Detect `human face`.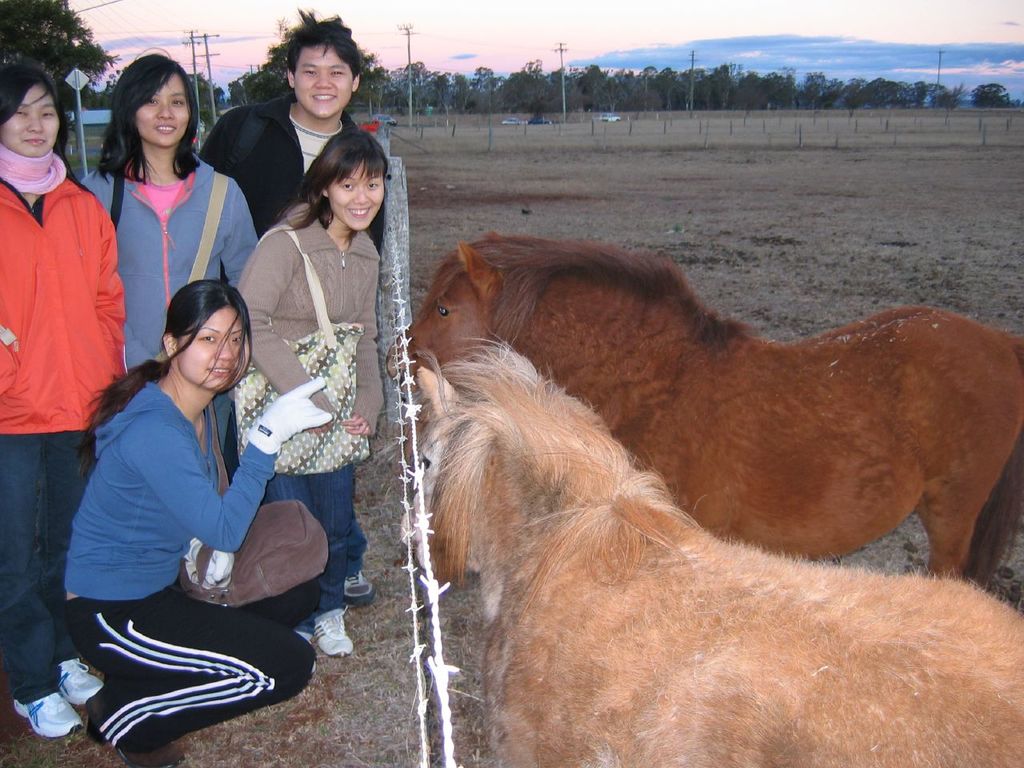
Detected at [330, 162, 386, 232].
